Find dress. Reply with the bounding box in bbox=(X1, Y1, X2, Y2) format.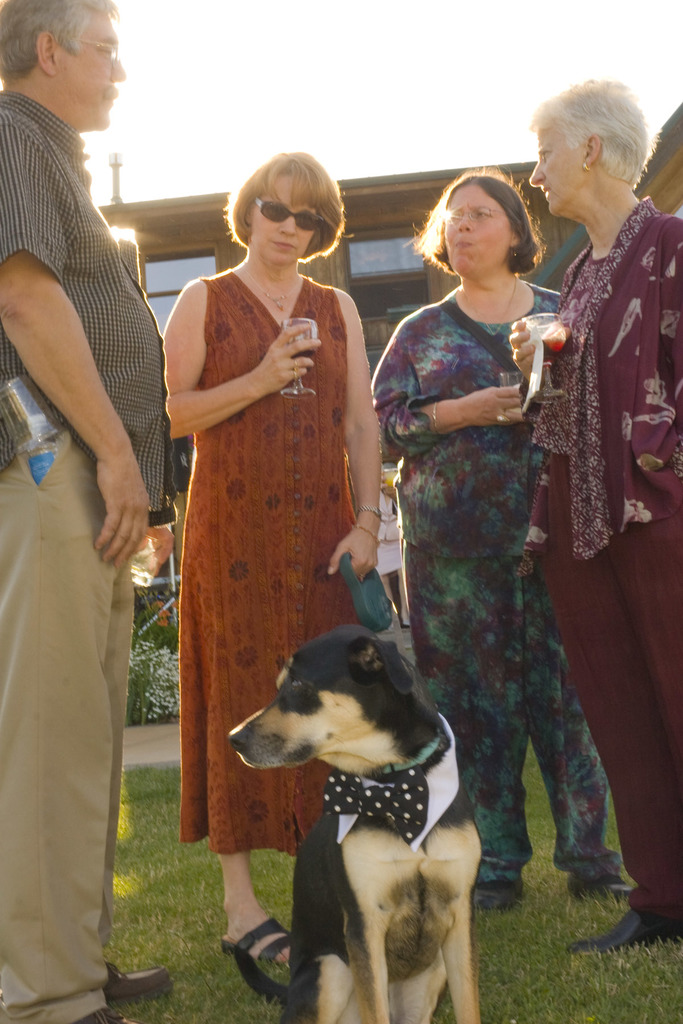
bbox=(177, 268, 374, 850).
